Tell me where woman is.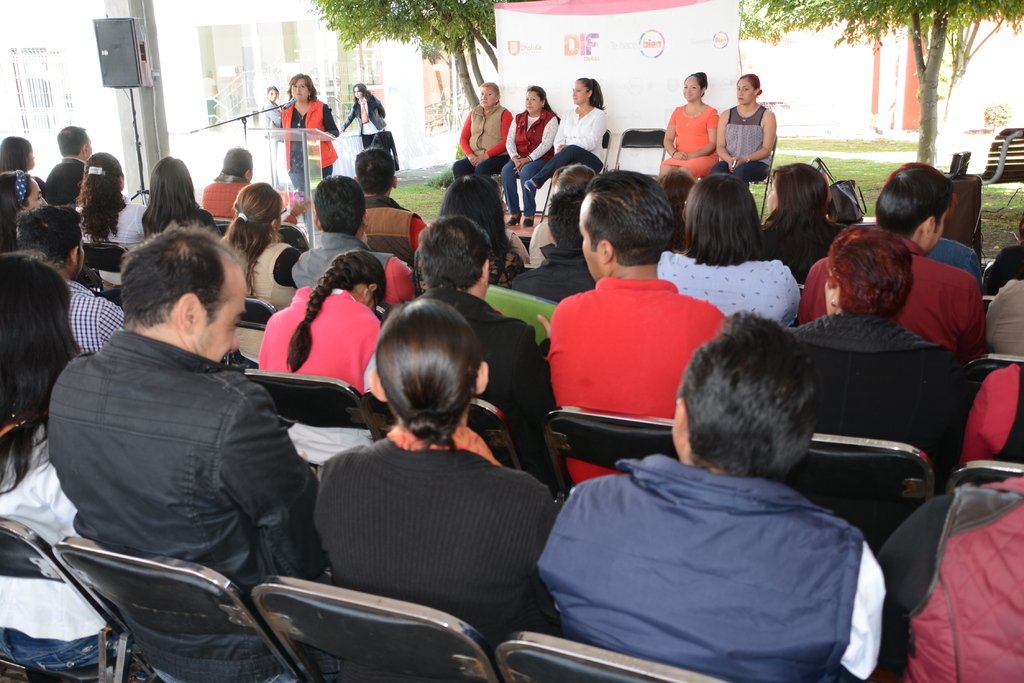
woman is at detection(793, 226, 945, 360).
